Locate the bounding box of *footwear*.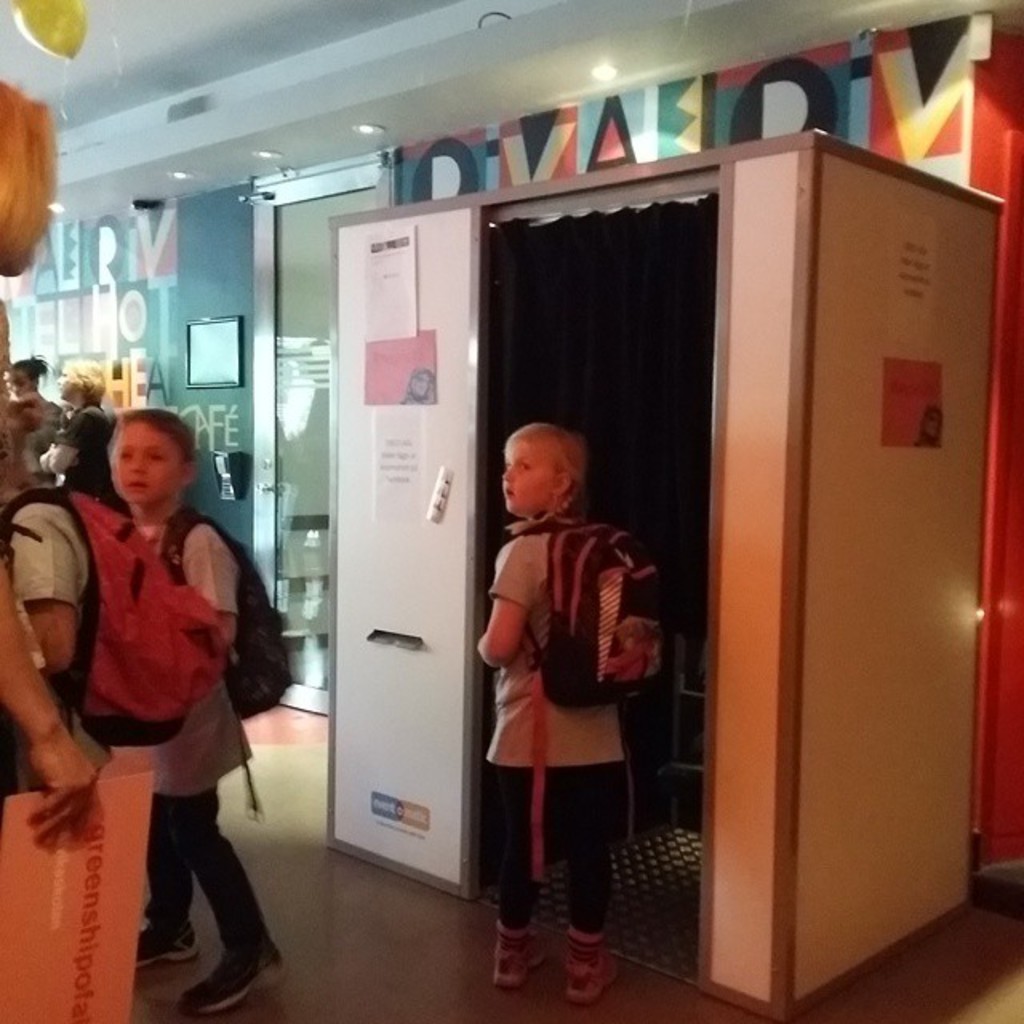
Bounding box: (x1=130, y1=896, x2=211, y2=970).
